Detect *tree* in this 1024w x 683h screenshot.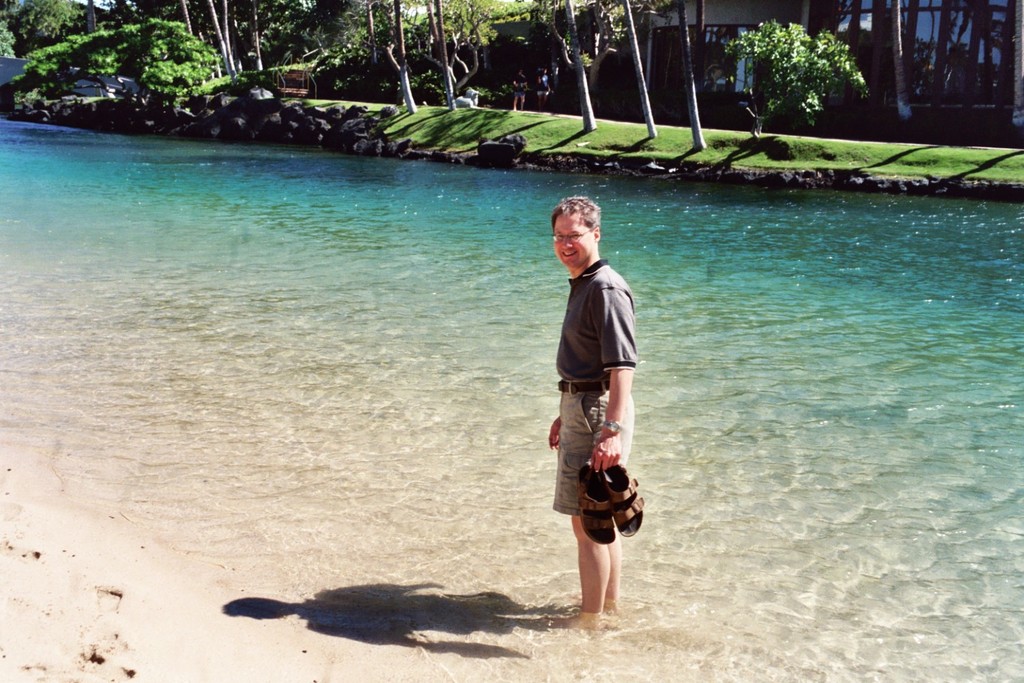
Detection: {"x1": 444, "y1": 0, "x2": 454, "y2": 104}.
